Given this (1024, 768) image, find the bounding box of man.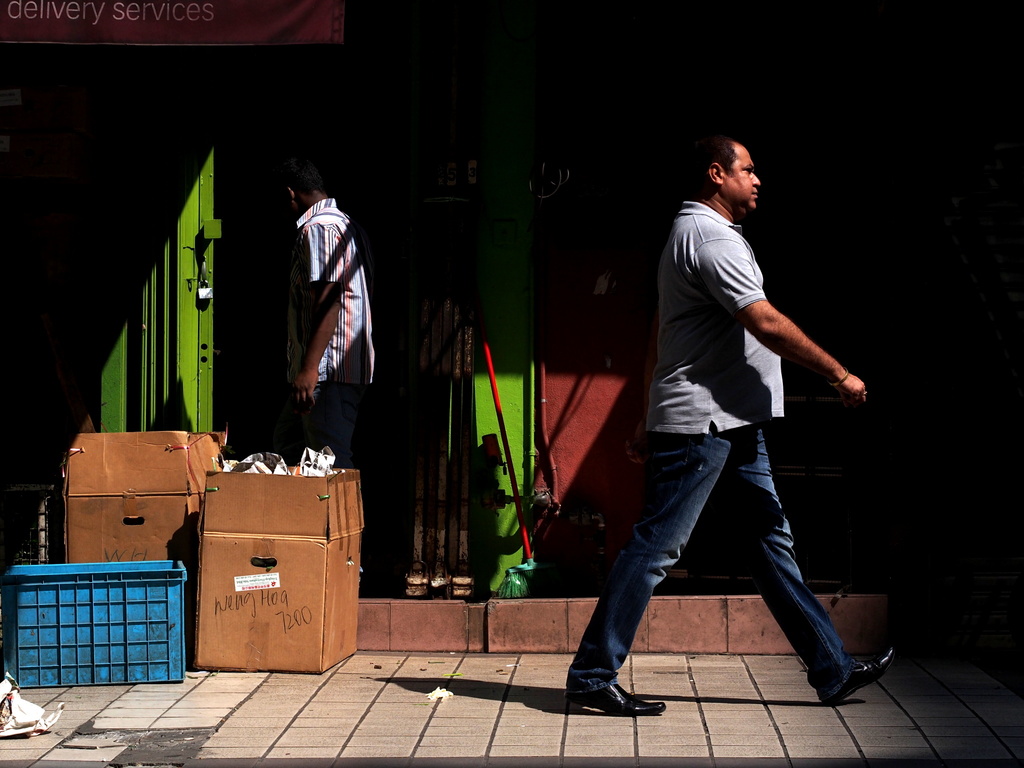
<bbox>567, 137, 893, 710</bbox>.
